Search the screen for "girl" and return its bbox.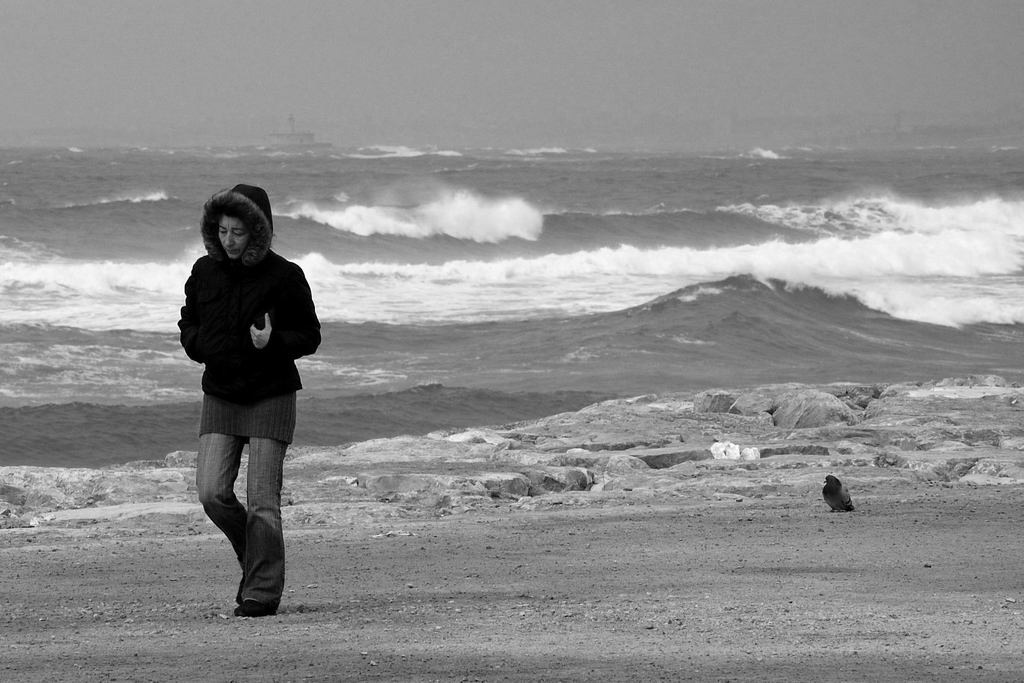
Found: region(181, 177, 323, 618).
